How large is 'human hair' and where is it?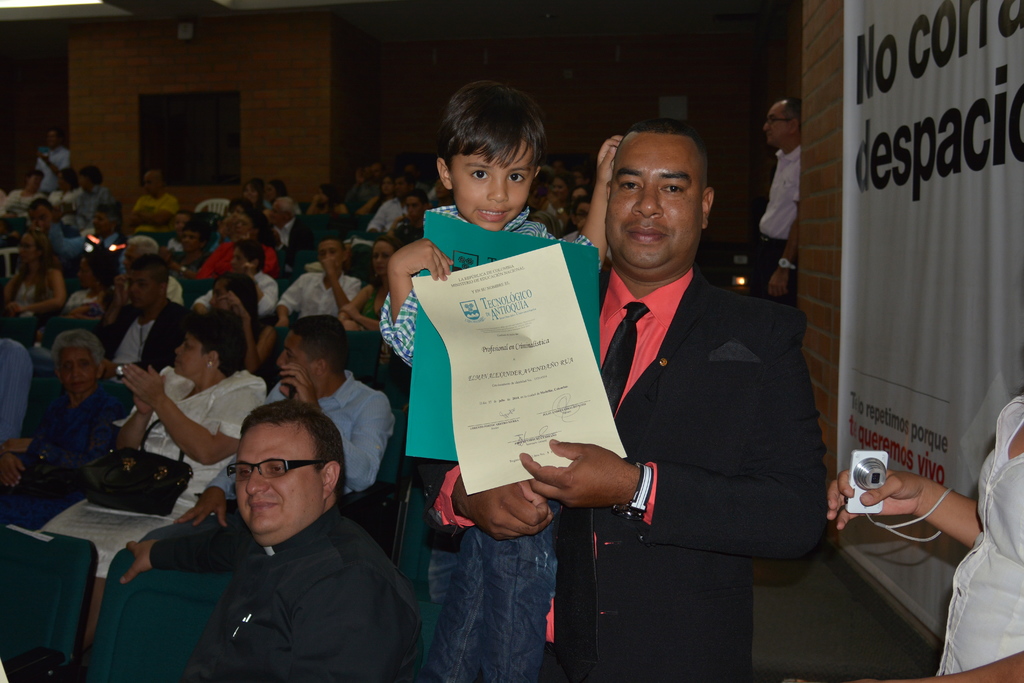
Bounding box: box(49, 329, 108, 375).
